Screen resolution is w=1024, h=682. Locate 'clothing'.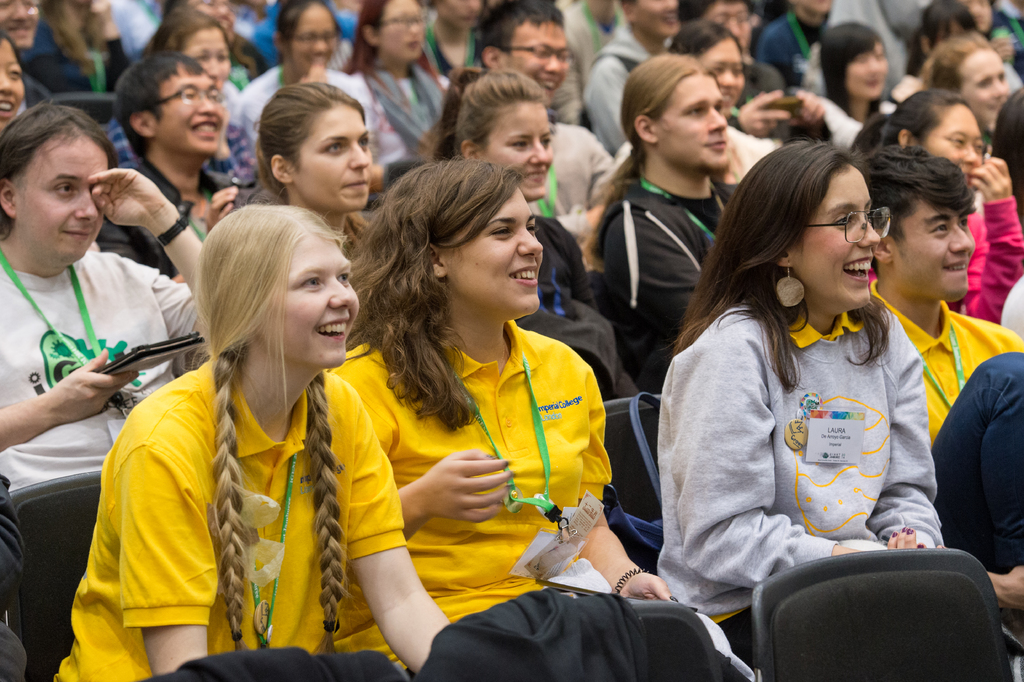
pyautogui.locateOnScreen(525, 204, 638, 401).
